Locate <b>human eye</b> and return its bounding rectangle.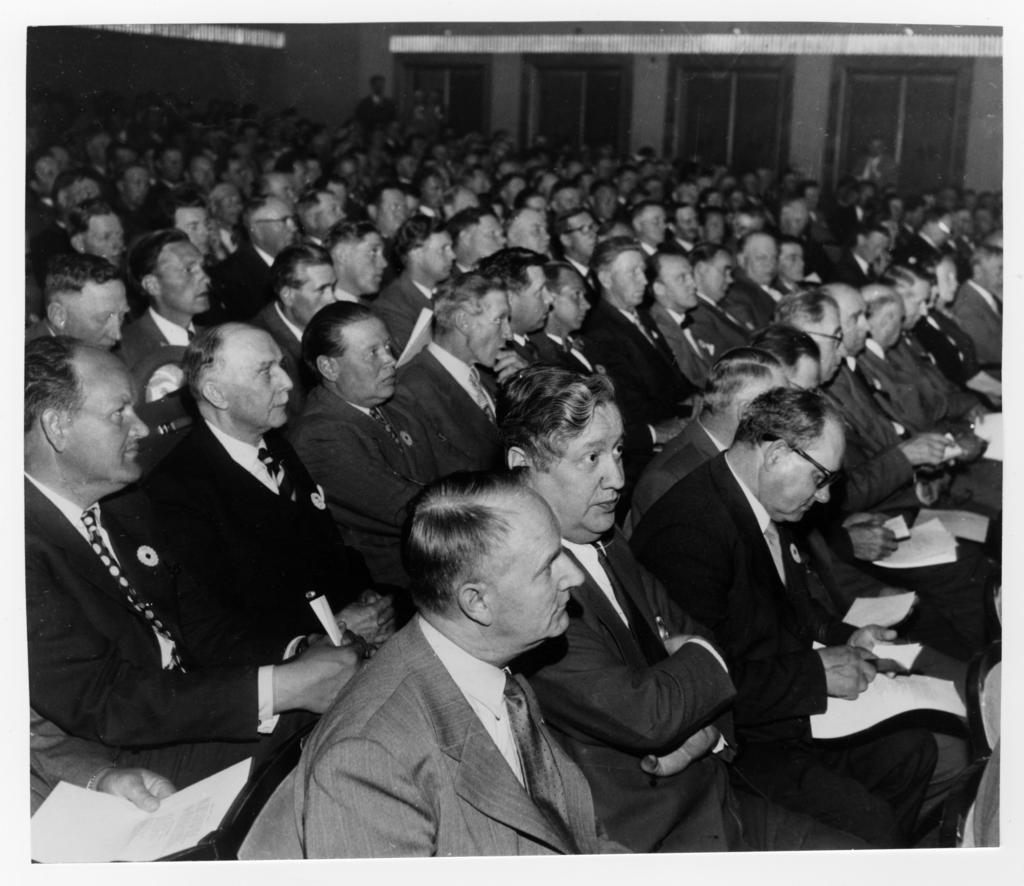
487,230,498,234.
